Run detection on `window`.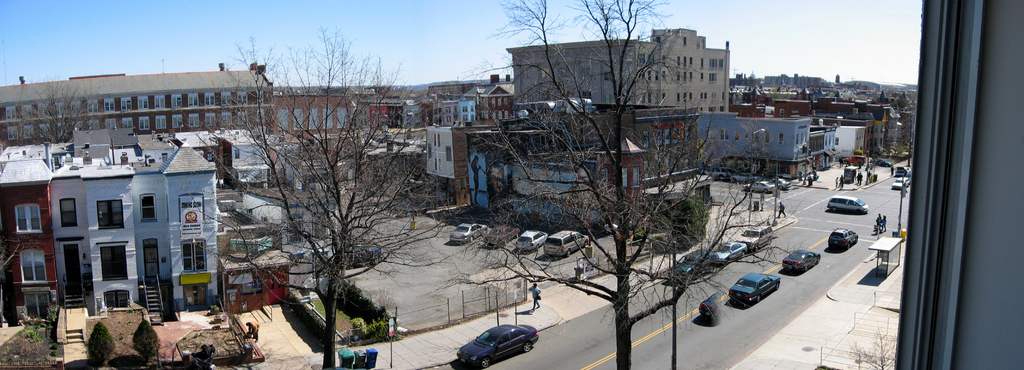
Result: [left=137, top=193, right=155, bottom=220].
